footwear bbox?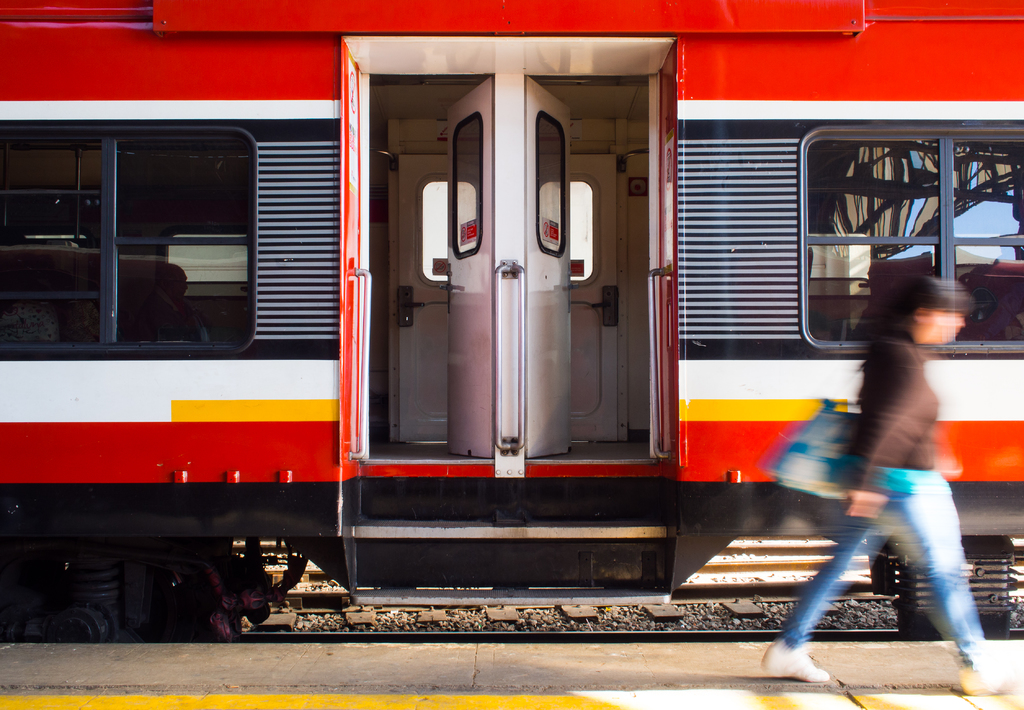
bbox(955, 656, 1016, 705)
